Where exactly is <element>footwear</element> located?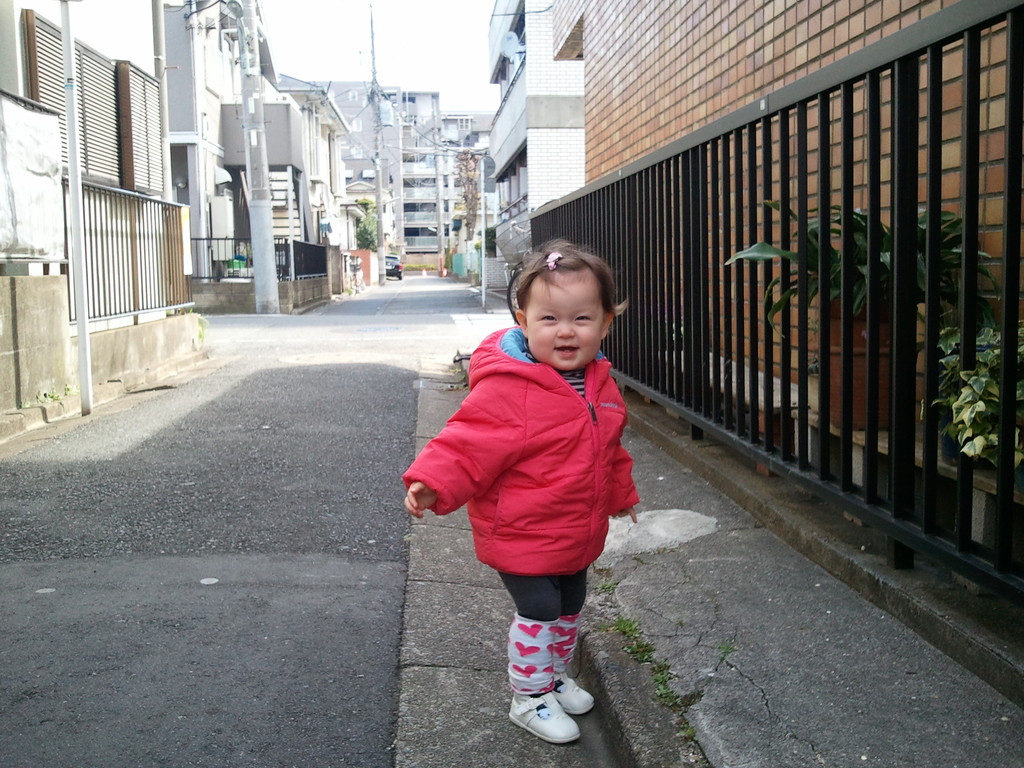
Its bounding box is bbox=[499, 621, 584, 745].
